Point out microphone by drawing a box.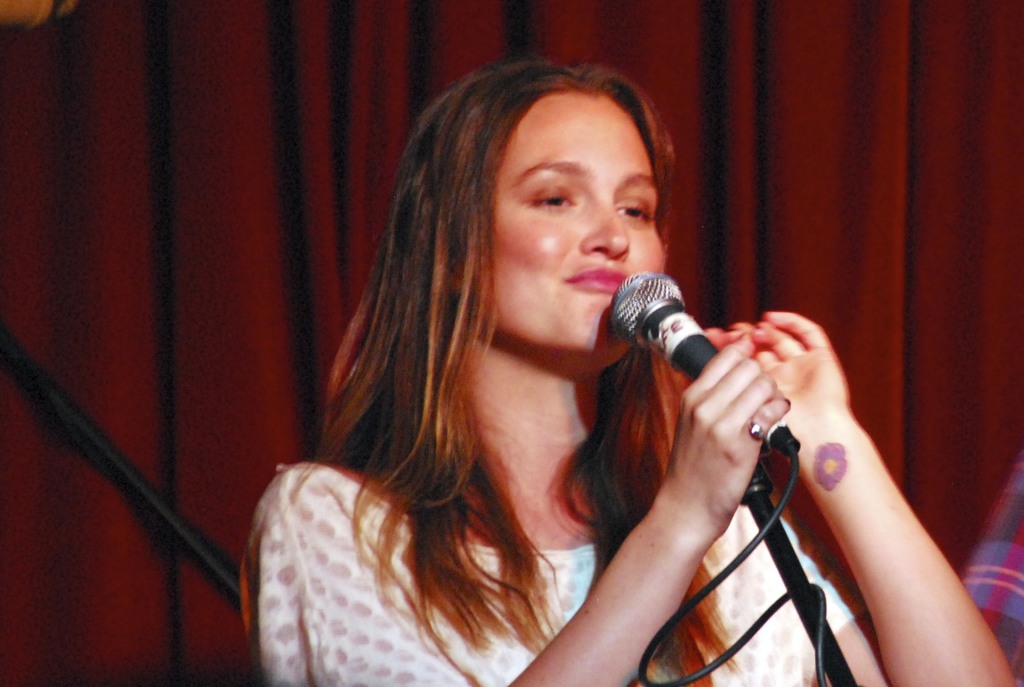
[609,267,799,451].
